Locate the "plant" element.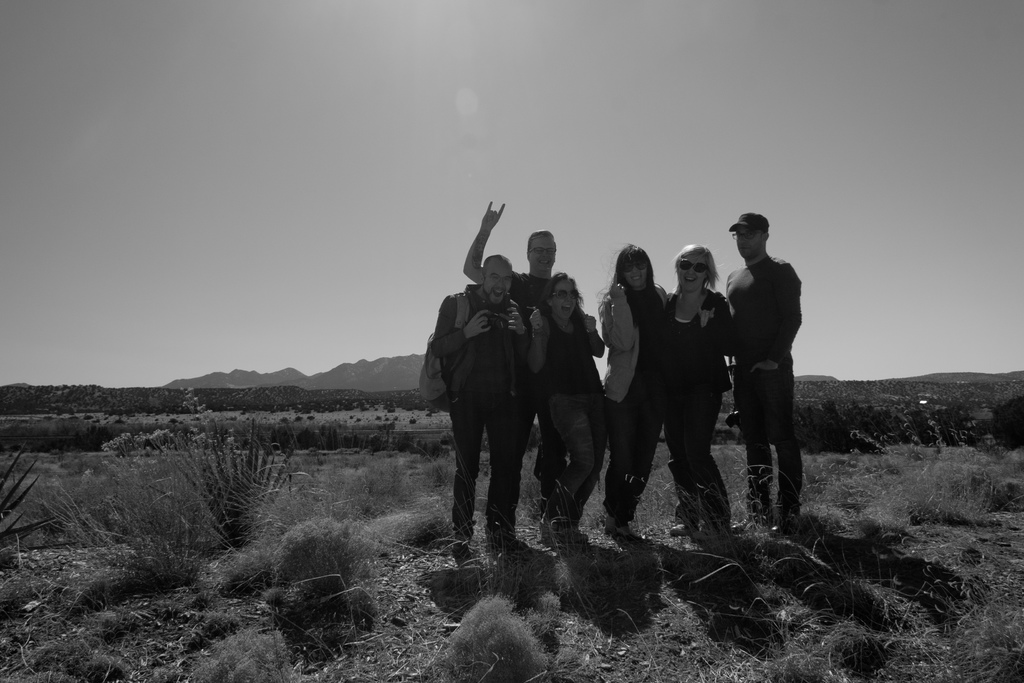
Element bbox: box=[955, 550, 1018, 682].
